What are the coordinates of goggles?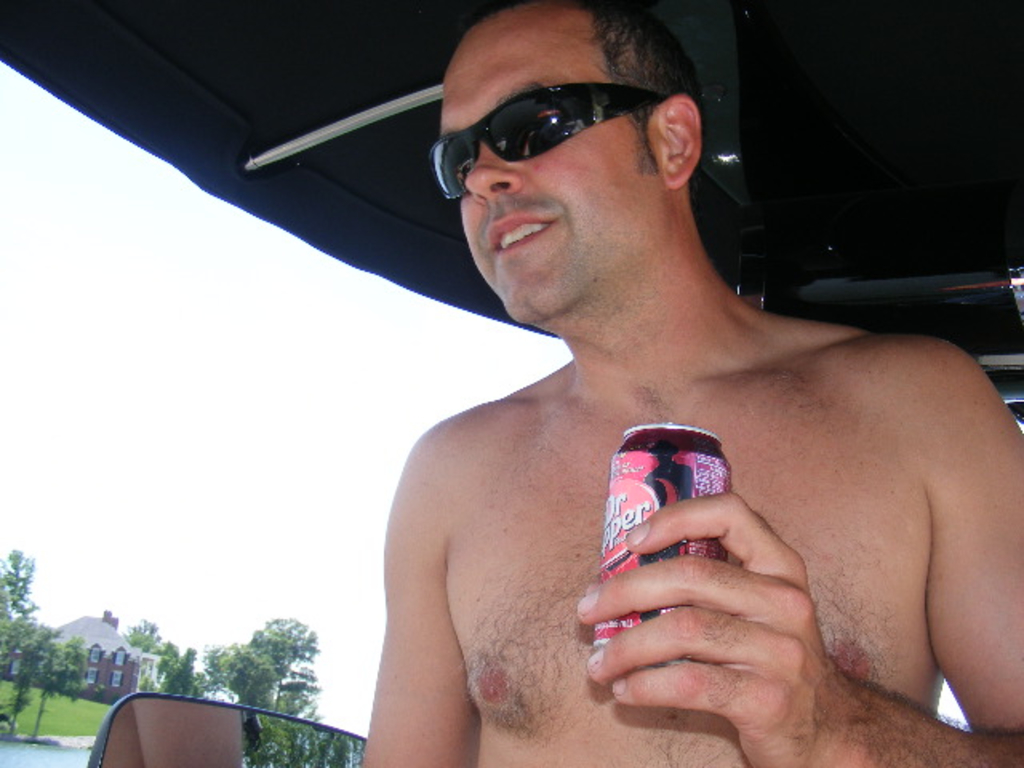
bbox=[427, 70, 686, 168].
